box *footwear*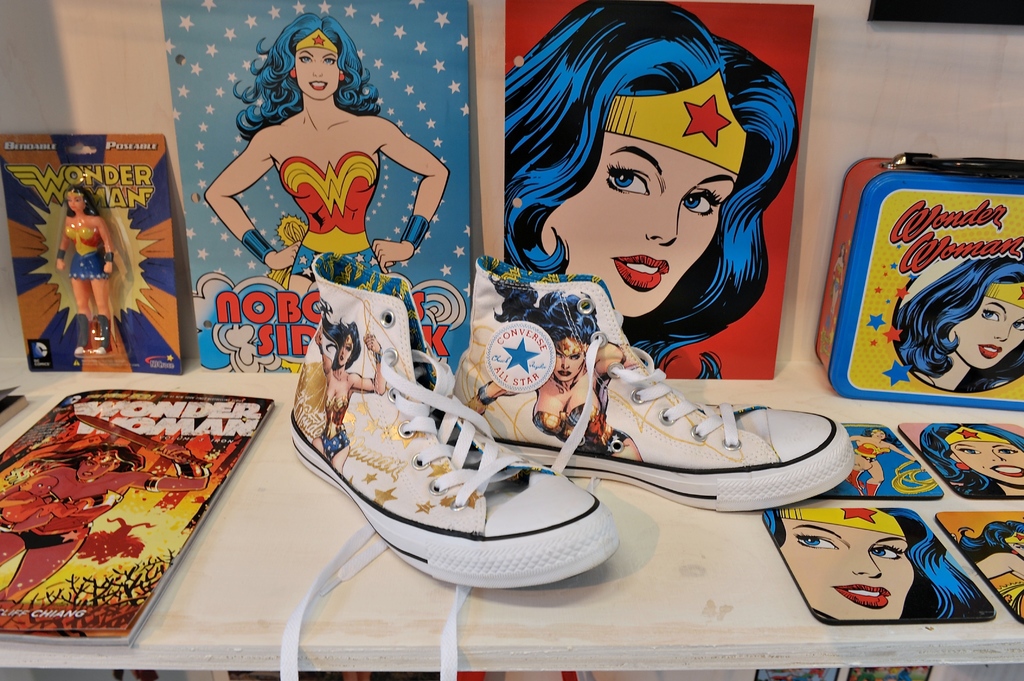
445 251 860 520
